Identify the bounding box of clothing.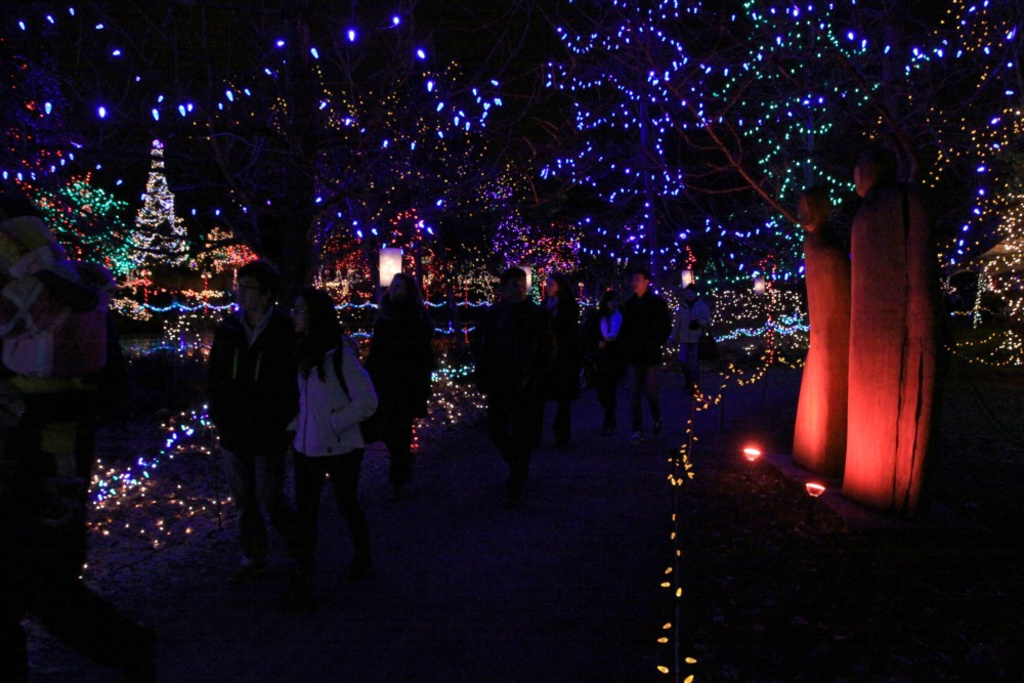
bbox(579, 285, 628, 401).
